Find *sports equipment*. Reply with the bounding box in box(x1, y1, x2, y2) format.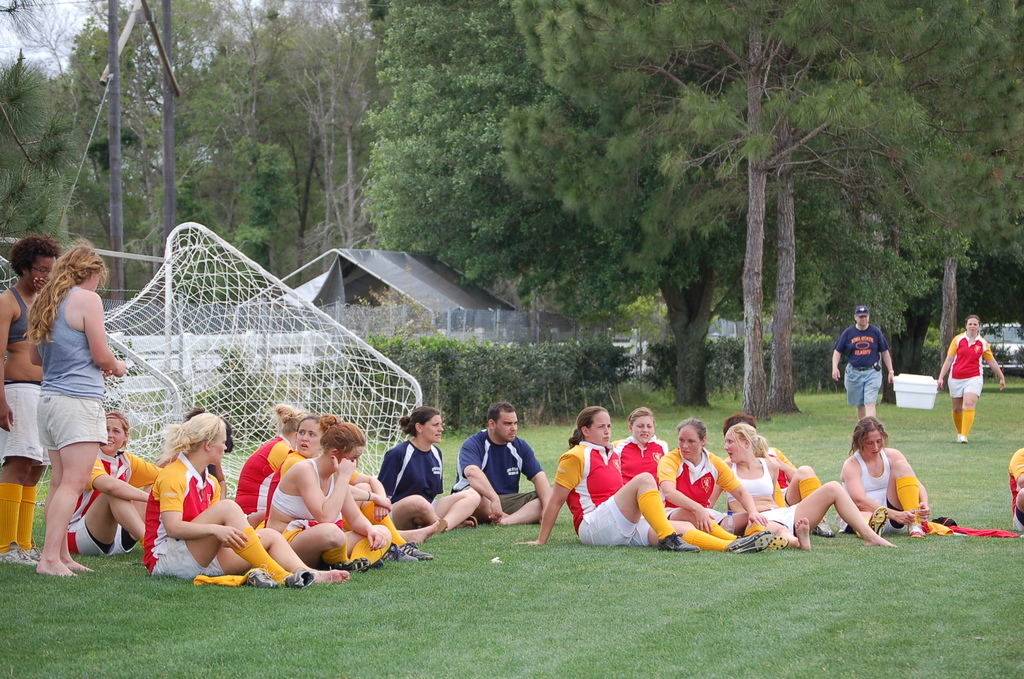
box(399, 543, 437, 561).
